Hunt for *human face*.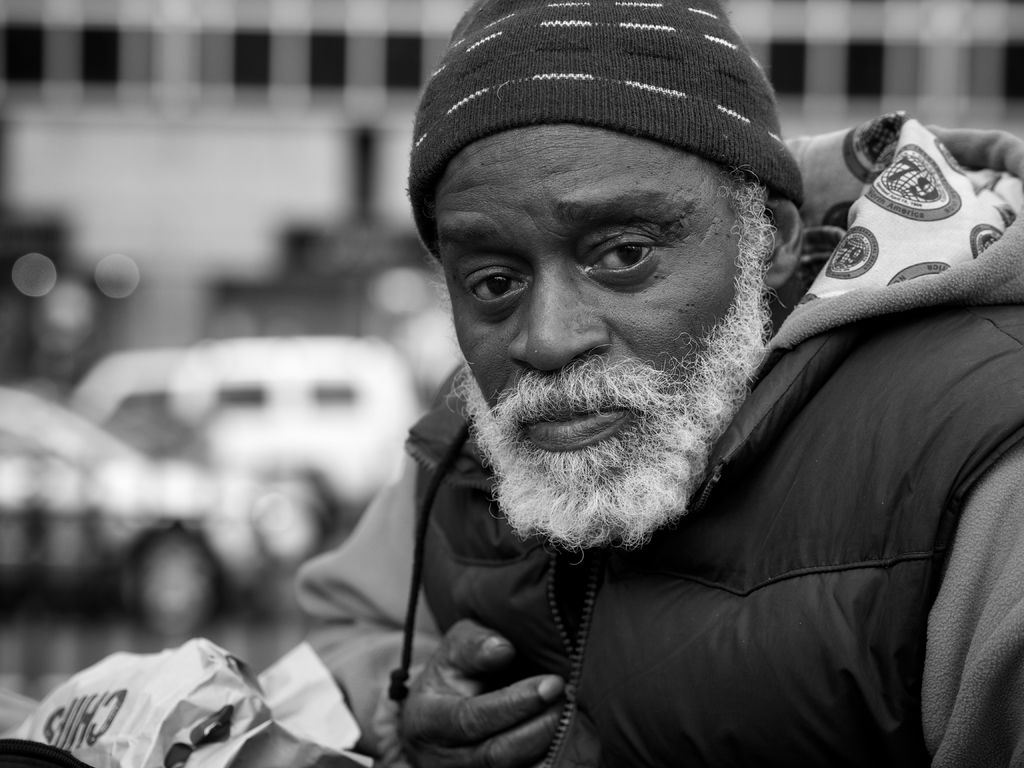
Hunted down at crop(425, 121, 762, 556).
